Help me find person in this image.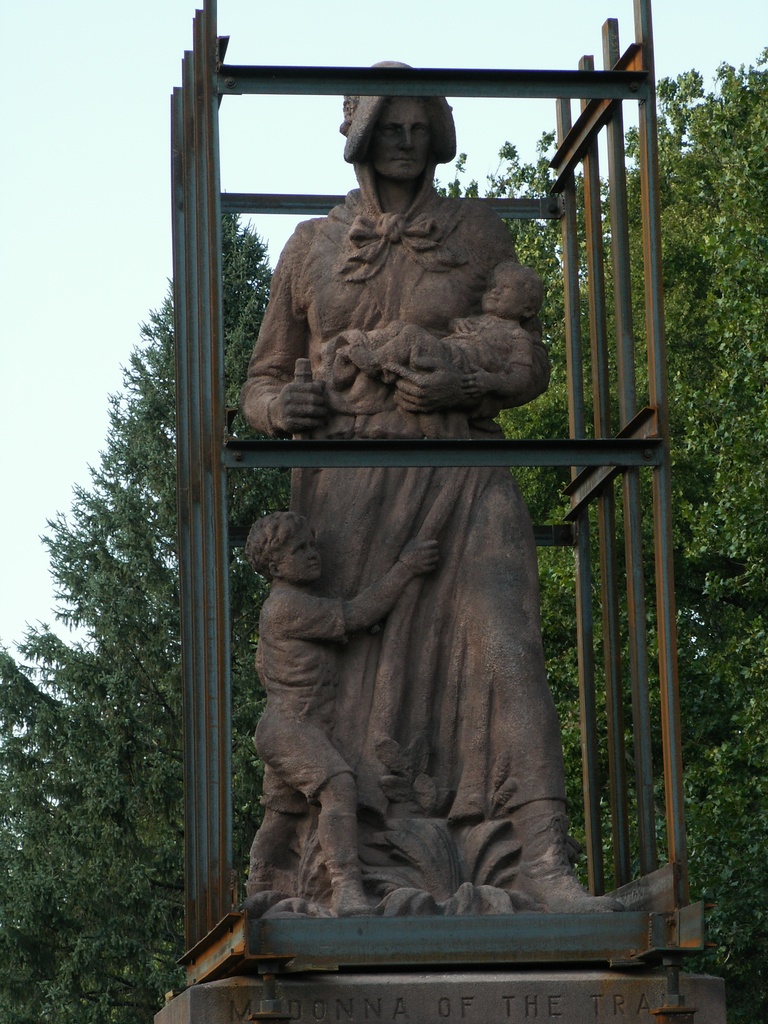
Found it: x1=308 y1=260 x2=549 y2=409.
